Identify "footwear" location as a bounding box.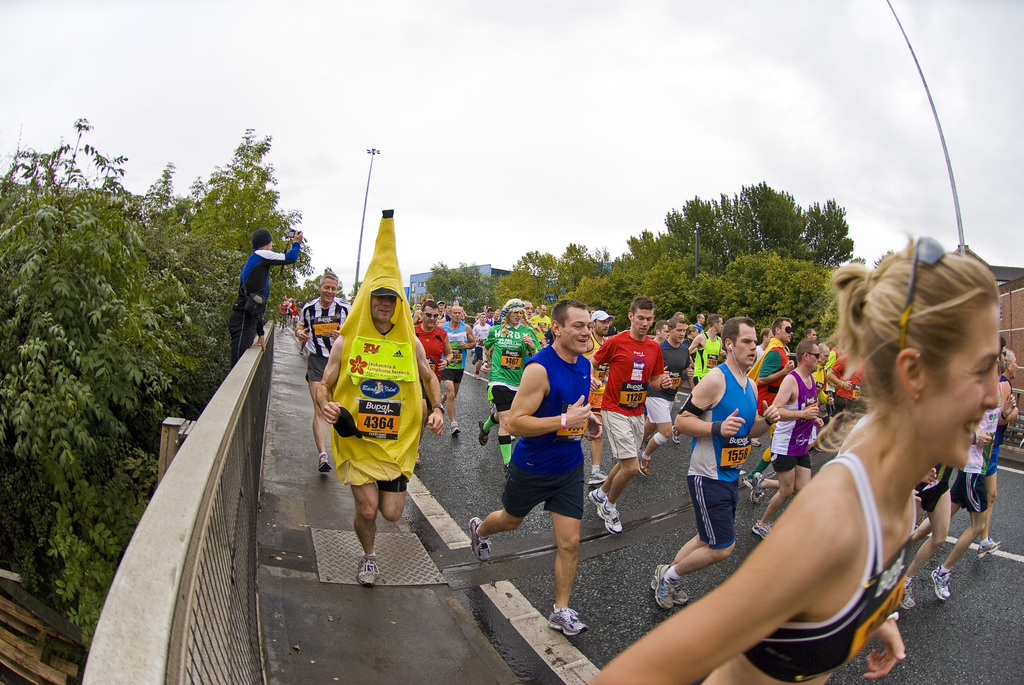
box(648, 582, 688, 606).
